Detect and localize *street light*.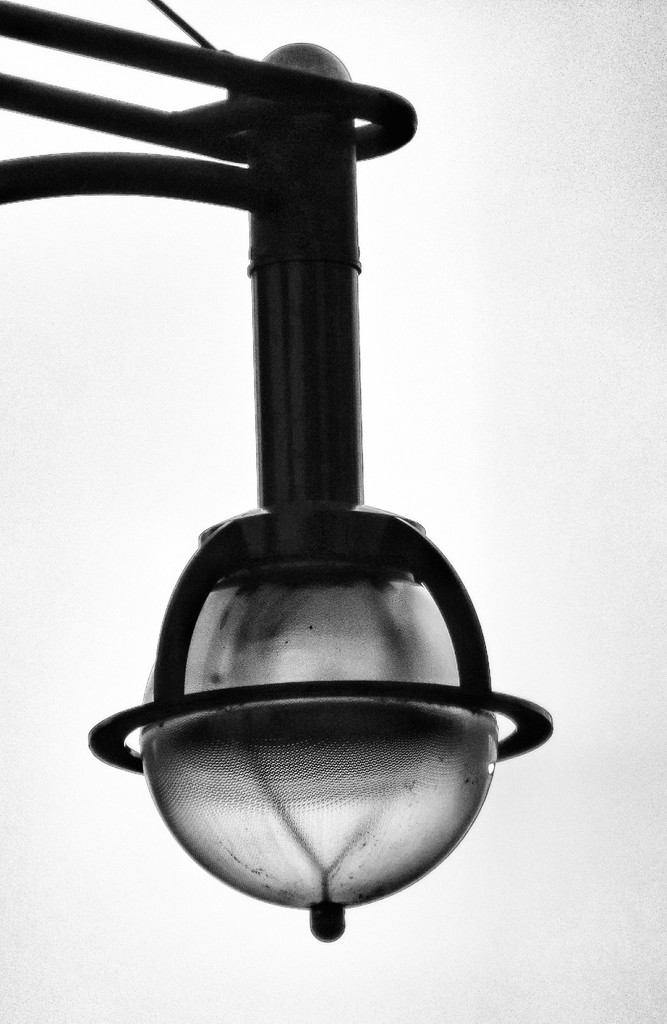
Localized at {"x1": 0, "y1": 109, "x2": 592, "y2": 1013}.
